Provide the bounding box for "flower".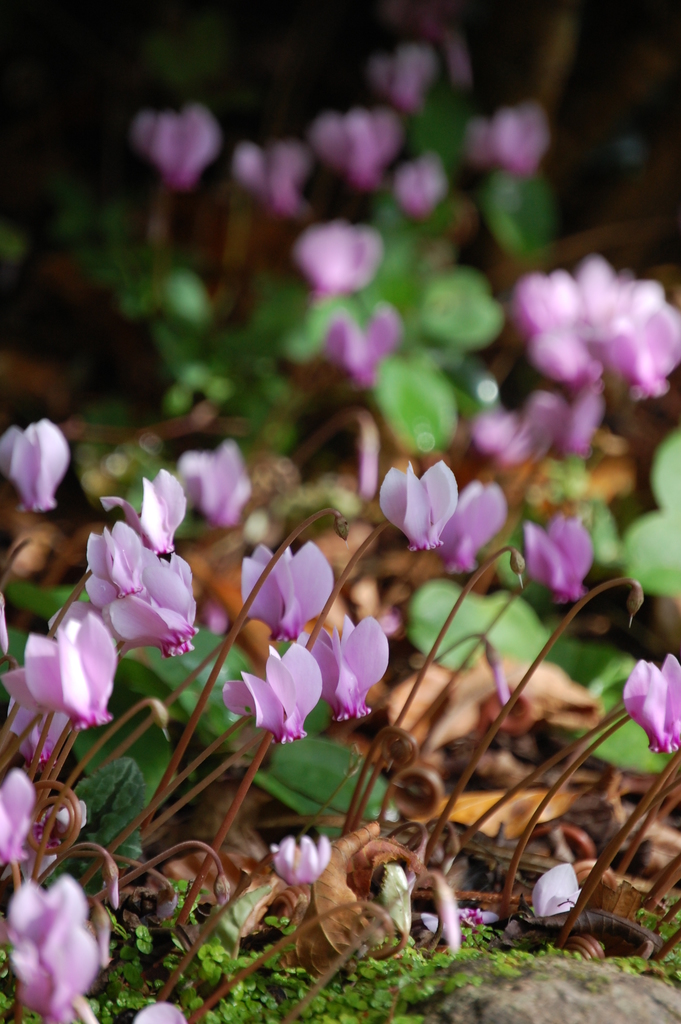
[left=519, top=512, right=598, bottom=603].
